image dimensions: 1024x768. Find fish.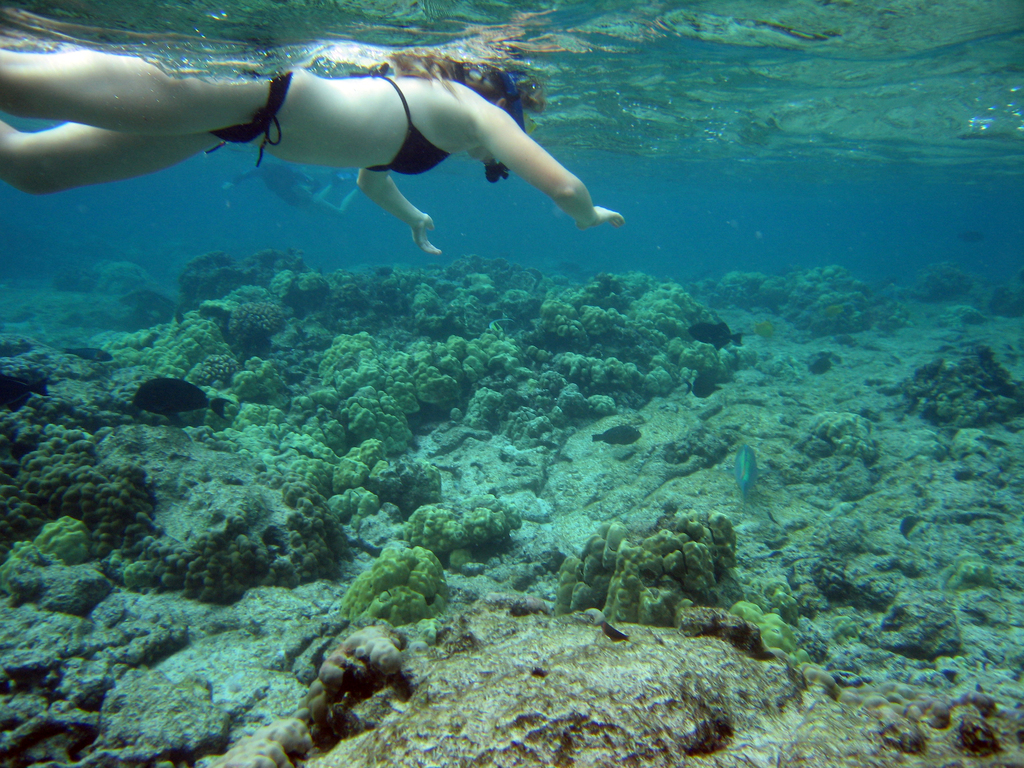
<bbox>685, 323, 742, 346</bbox>.
